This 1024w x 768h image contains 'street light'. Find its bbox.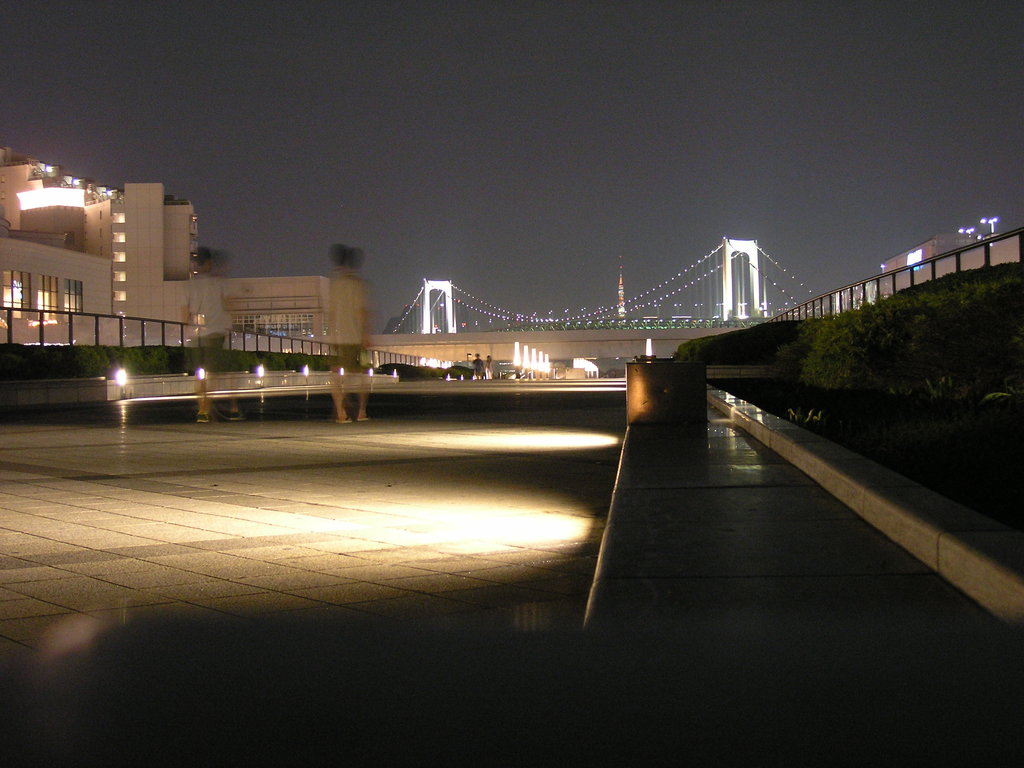
965:226:975:239.
